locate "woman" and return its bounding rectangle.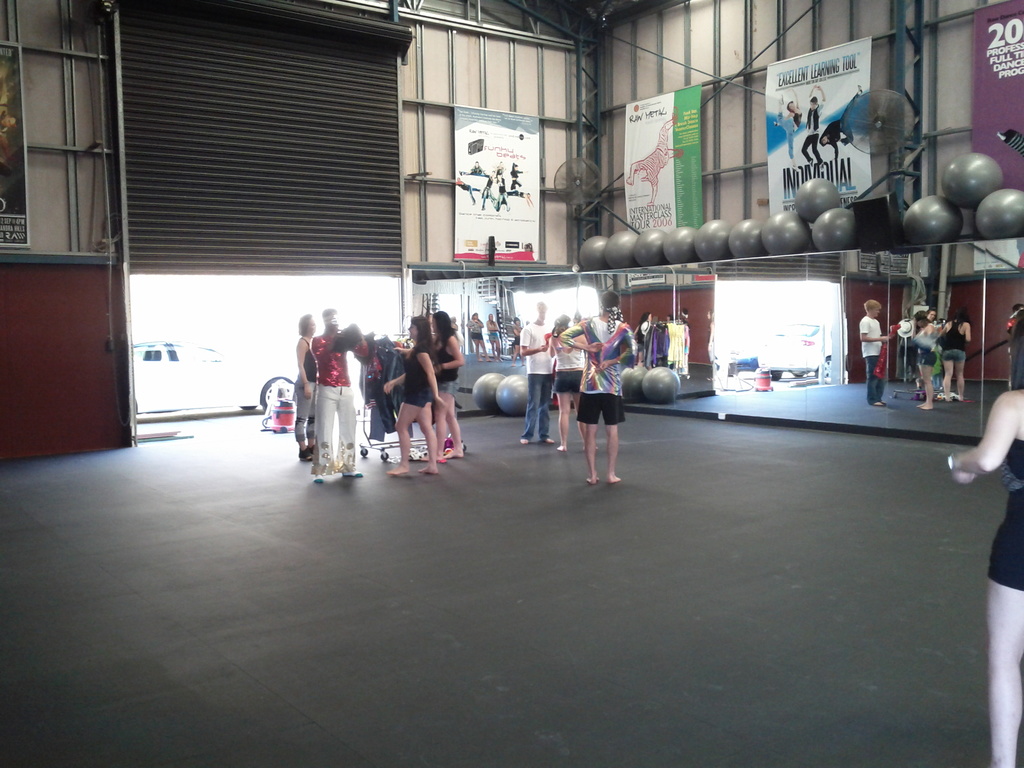
x1=399 y1=309 x2=467 y2=458.
